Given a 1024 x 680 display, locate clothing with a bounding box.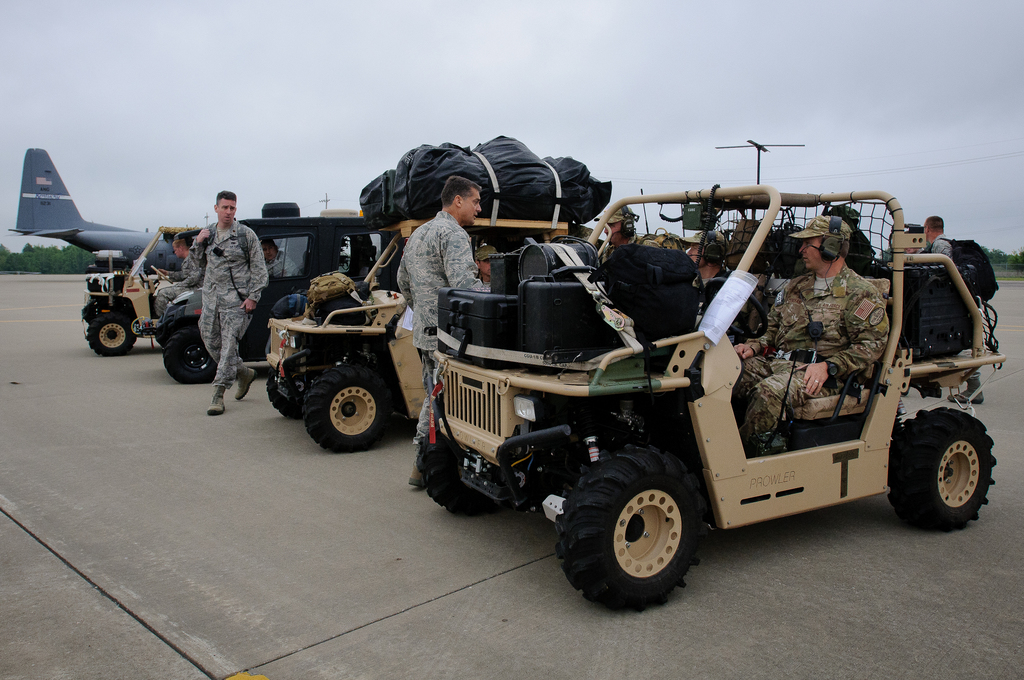
Located: [268, 250, 301, 275].
